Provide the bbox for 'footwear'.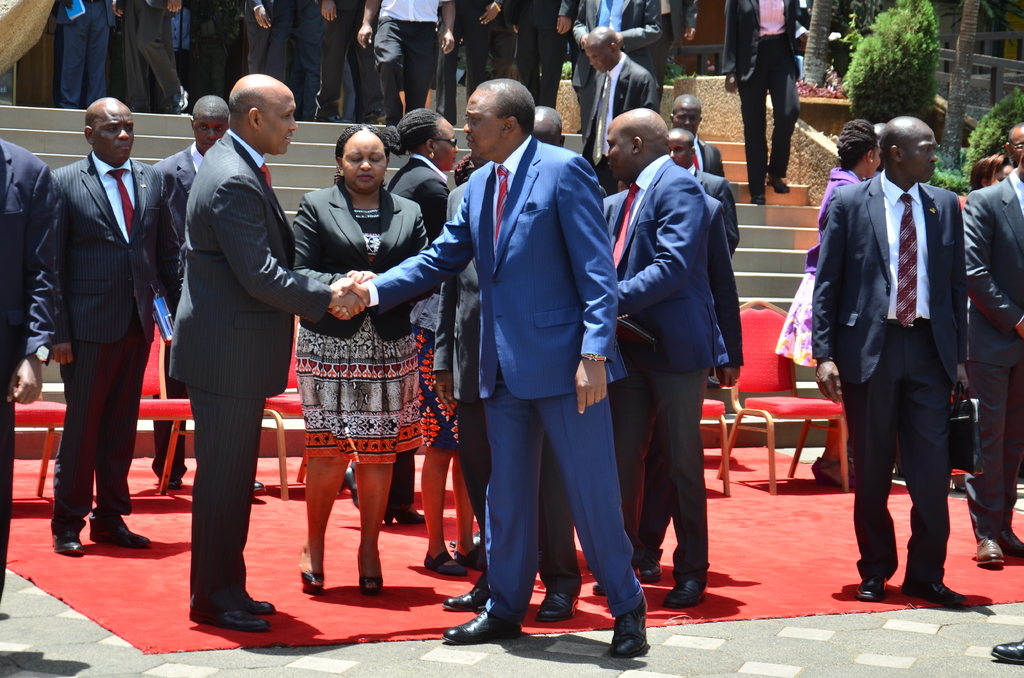
[189,607,267,634].
